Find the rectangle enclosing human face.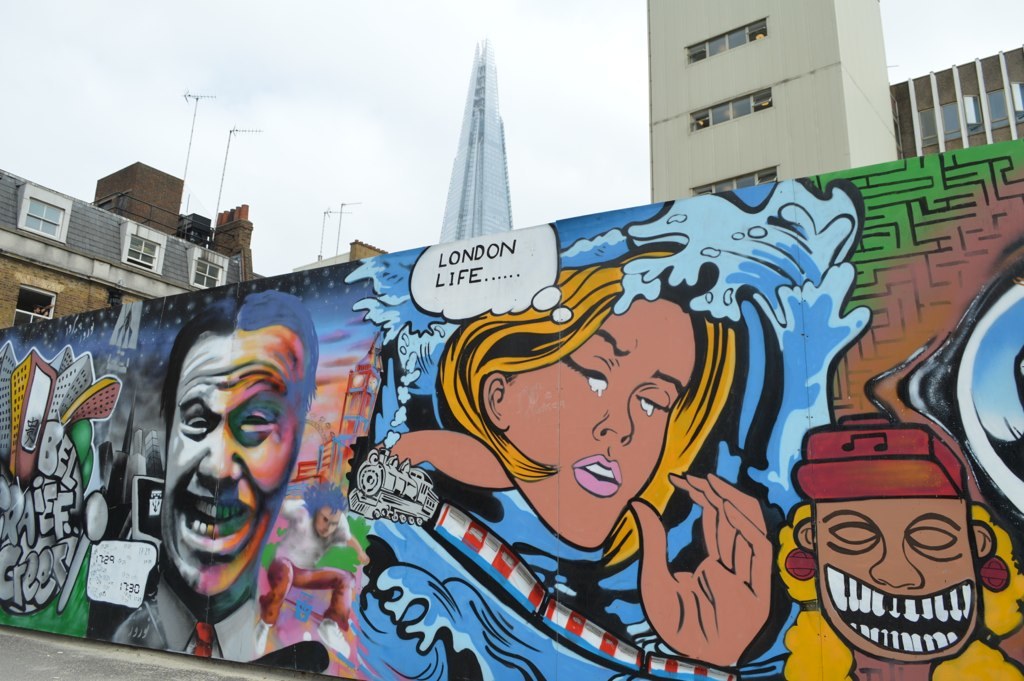
pyautogui.locateOnScreen(506, 299, 697, 548).
